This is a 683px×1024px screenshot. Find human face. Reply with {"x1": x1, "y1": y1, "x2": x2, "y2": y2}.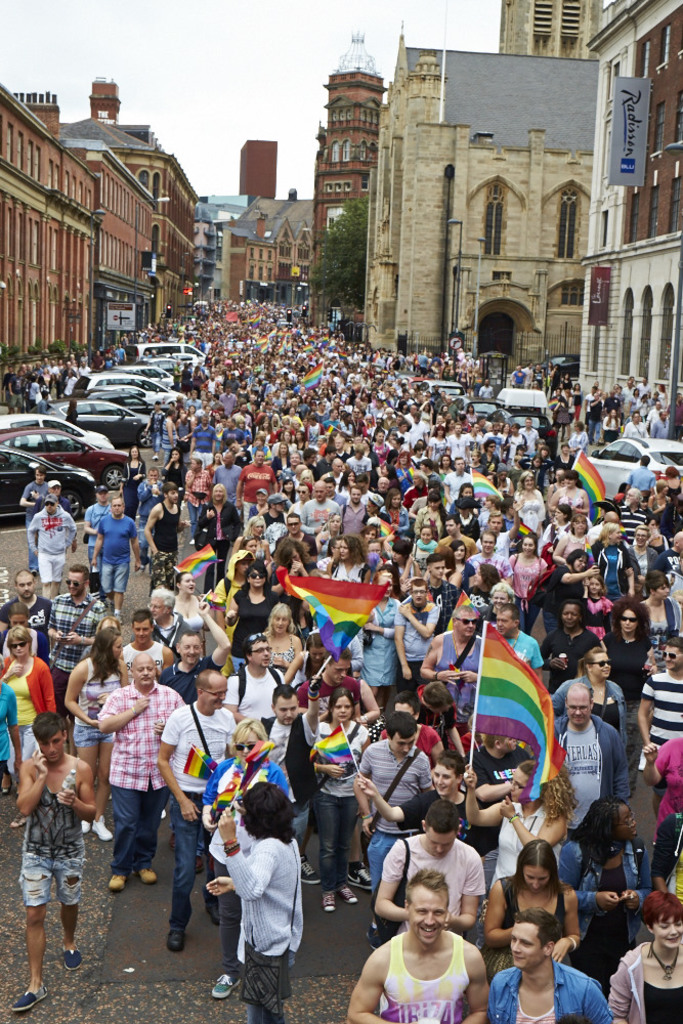
{"x1": 653, "y1": 911, "x2": 682, "y2": 948}.
